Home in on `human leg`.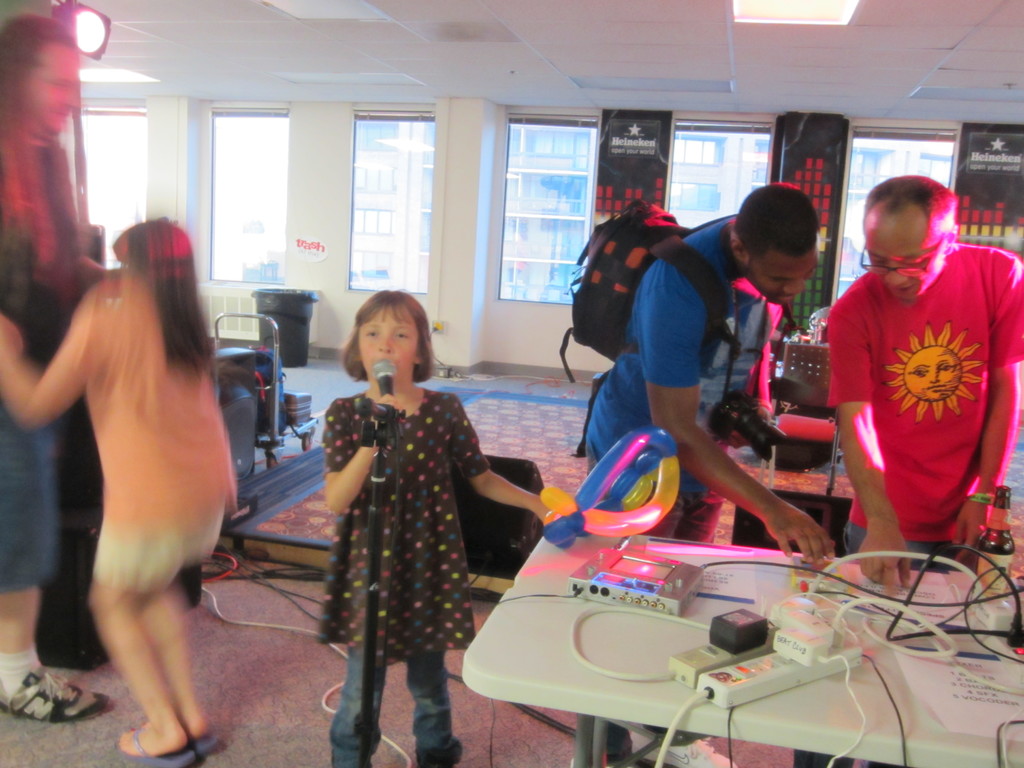
Homed in at bbox=[93, 588, 186, 758].
